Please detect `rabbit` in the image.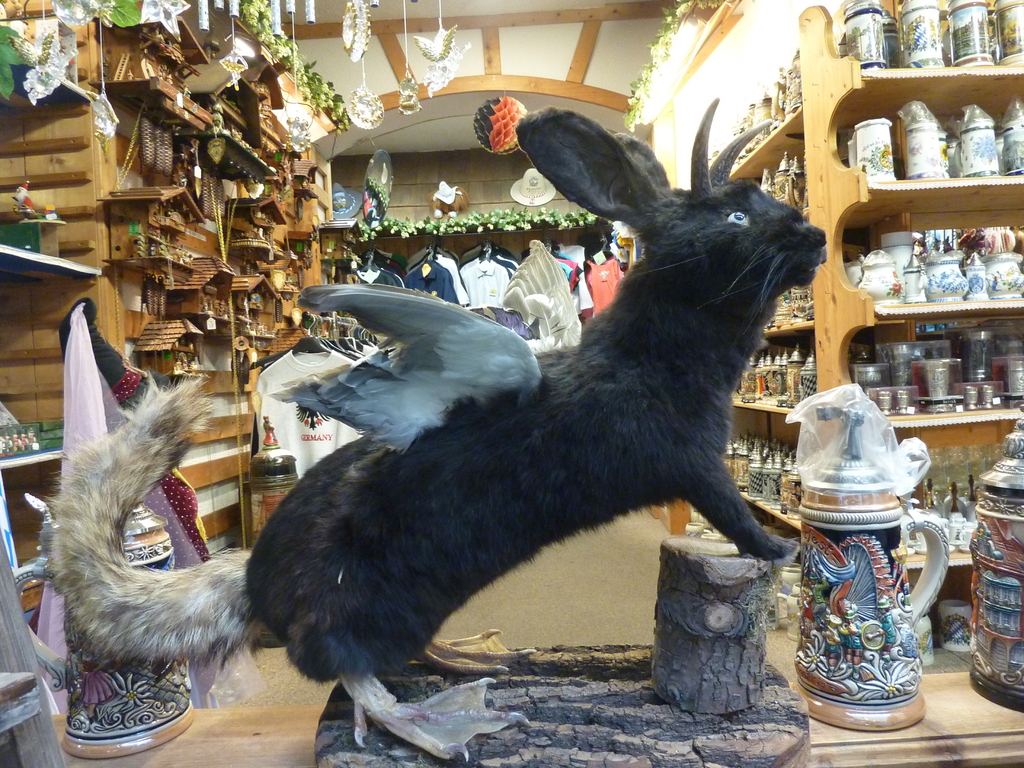
bbox=(35, 106, 830, 759).
